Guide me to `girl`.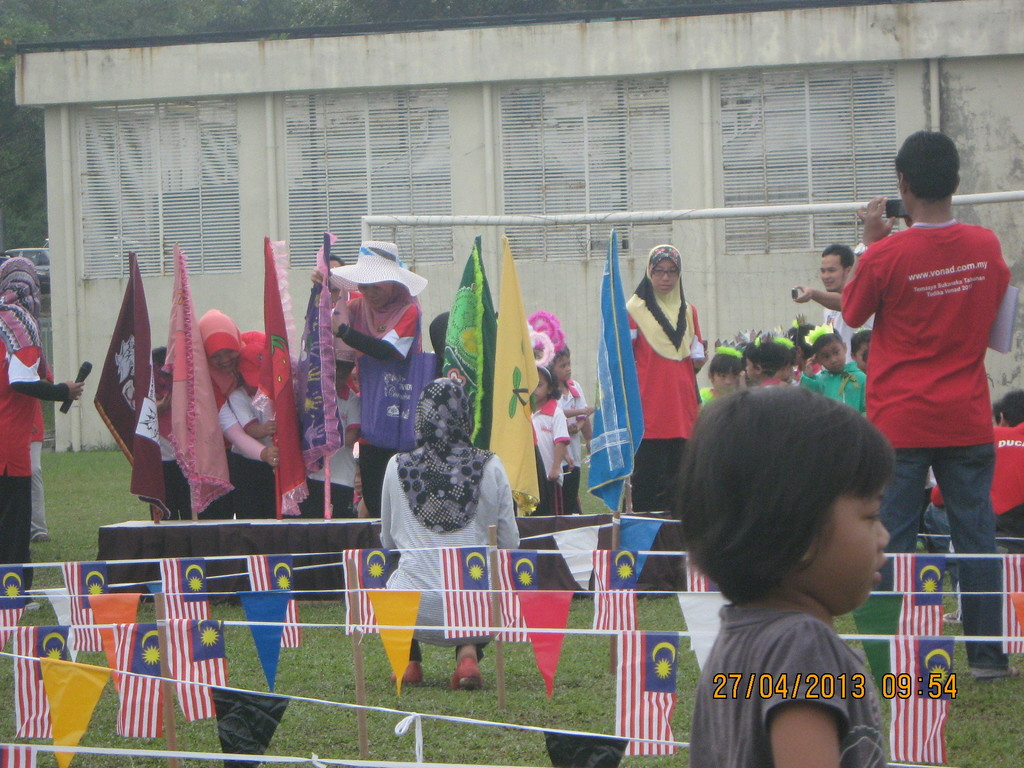
Guidance: bbox=[624, 244, 706, 510].
